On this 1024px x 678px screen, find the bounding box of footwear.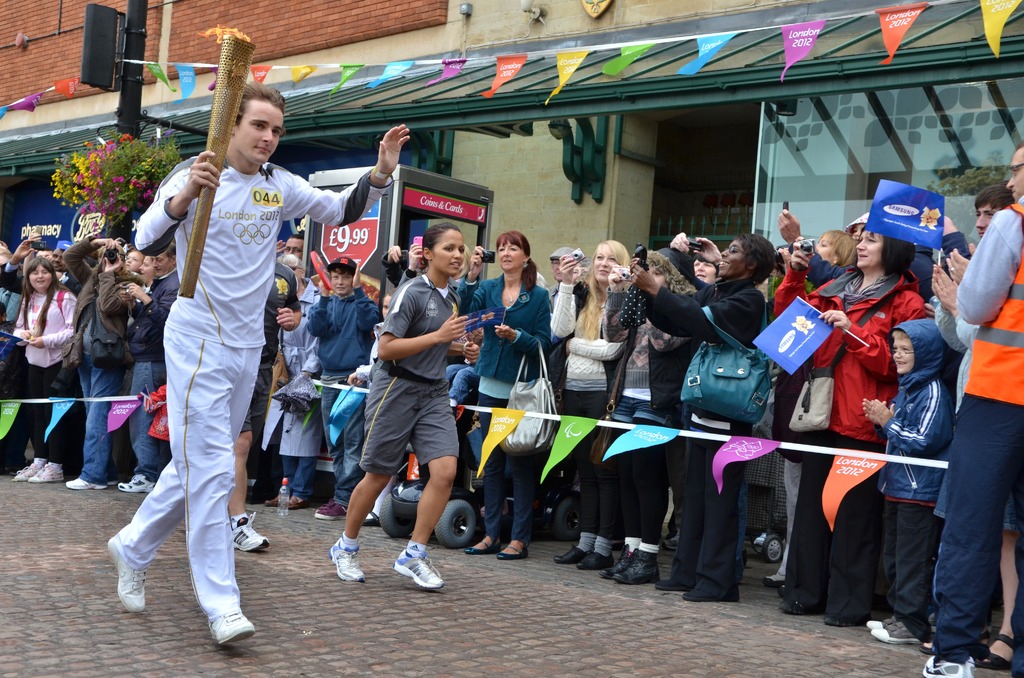
Bounding box: (547,544,601,565).
